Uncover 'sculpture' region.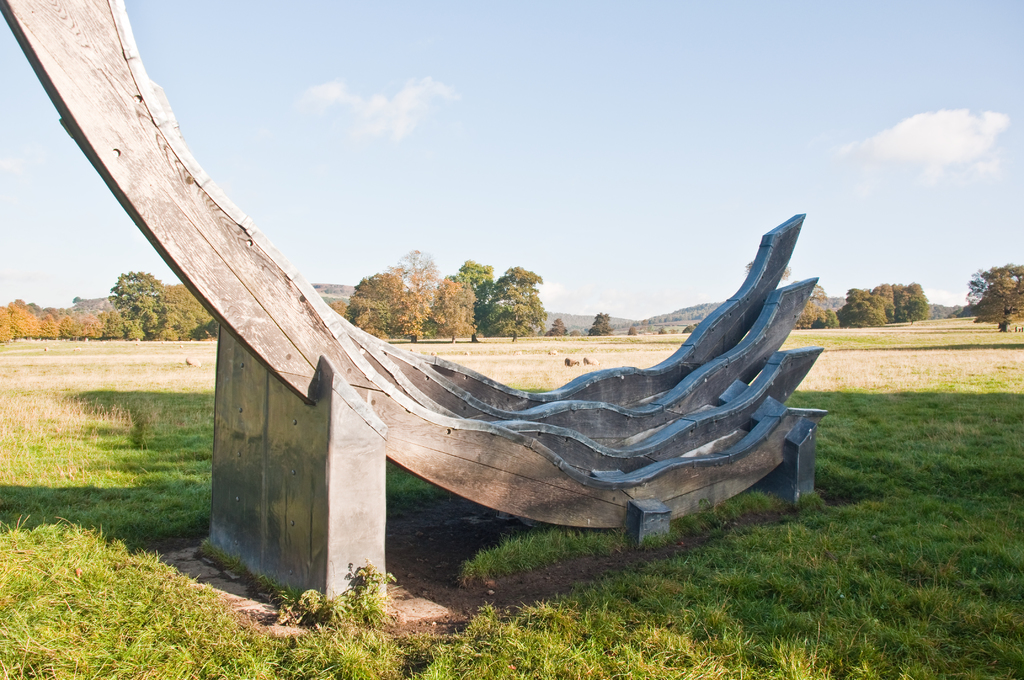
Uncovered: (x1=0, y1=0, x2=822, y2=631).
